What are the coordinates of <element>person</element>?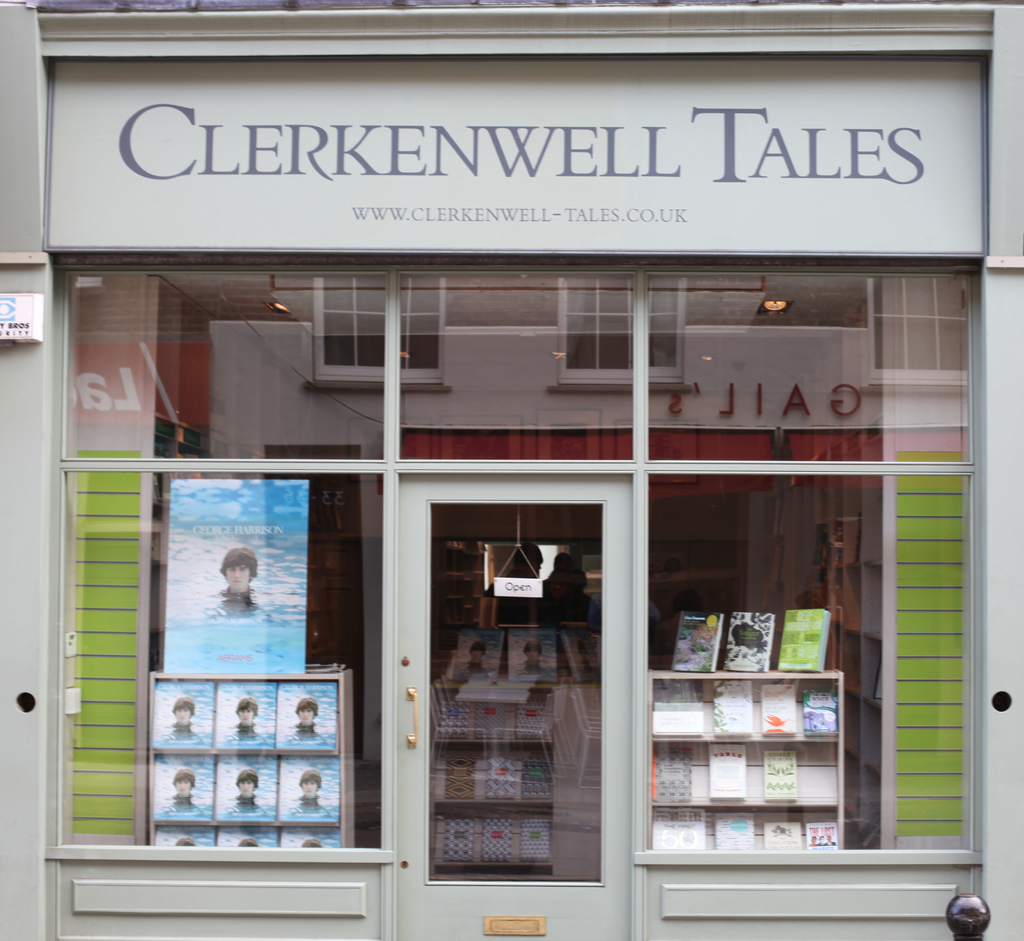
bbox=(296, 772, 326, 810).
